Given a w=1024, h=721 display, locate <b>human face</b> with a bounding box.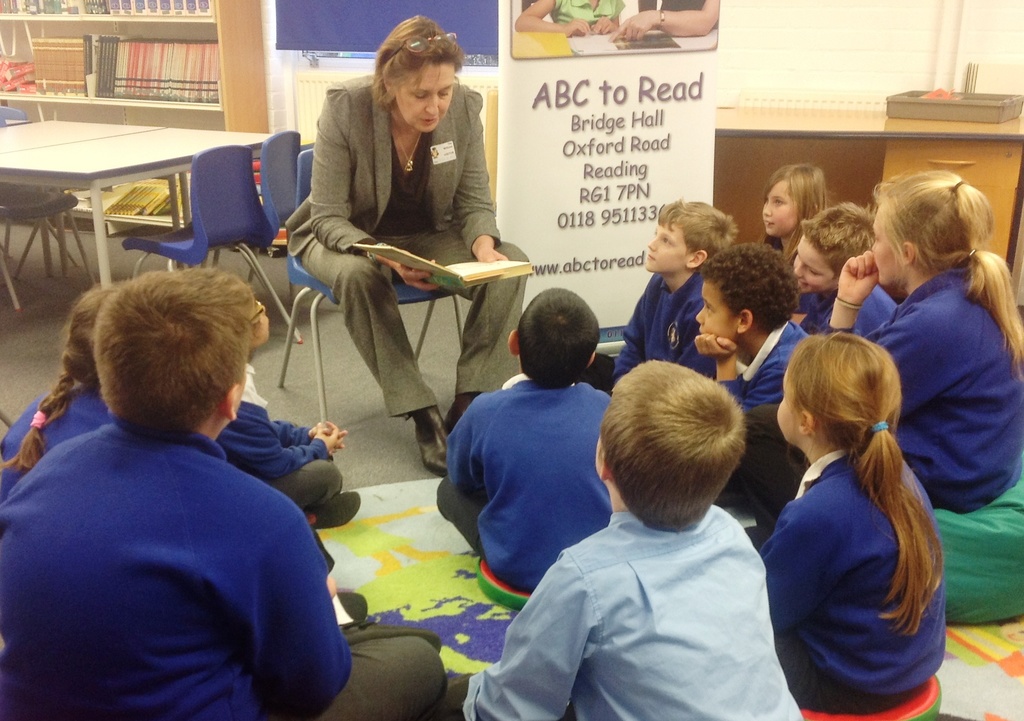
Located: bbox(394, 62, 454, 131).
